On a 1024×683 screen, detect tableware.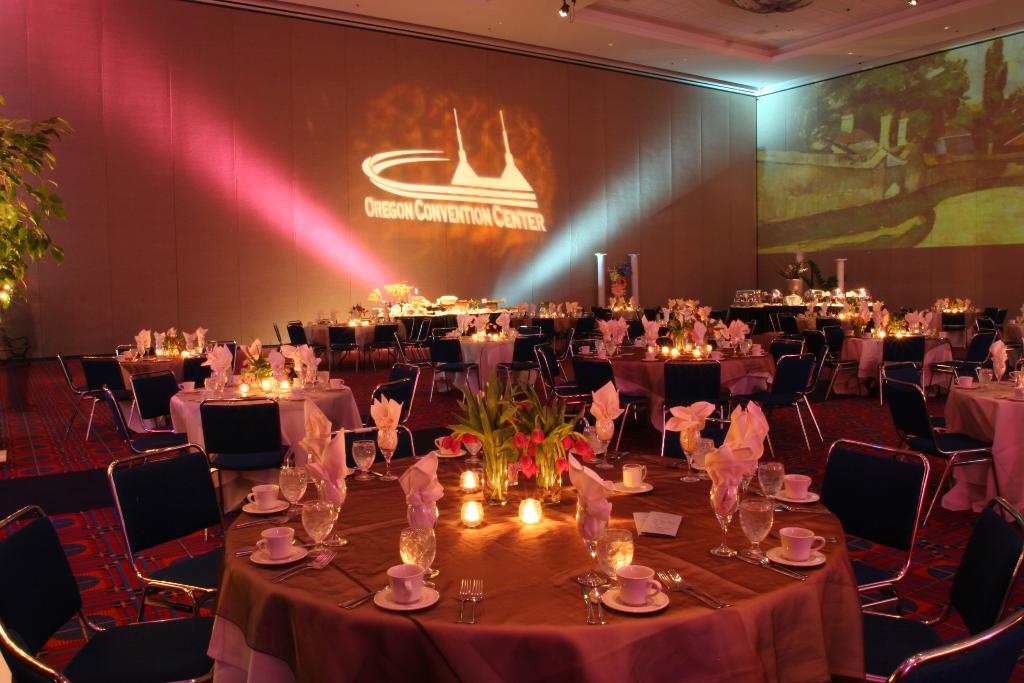
box(455, 577, 492, 623).
